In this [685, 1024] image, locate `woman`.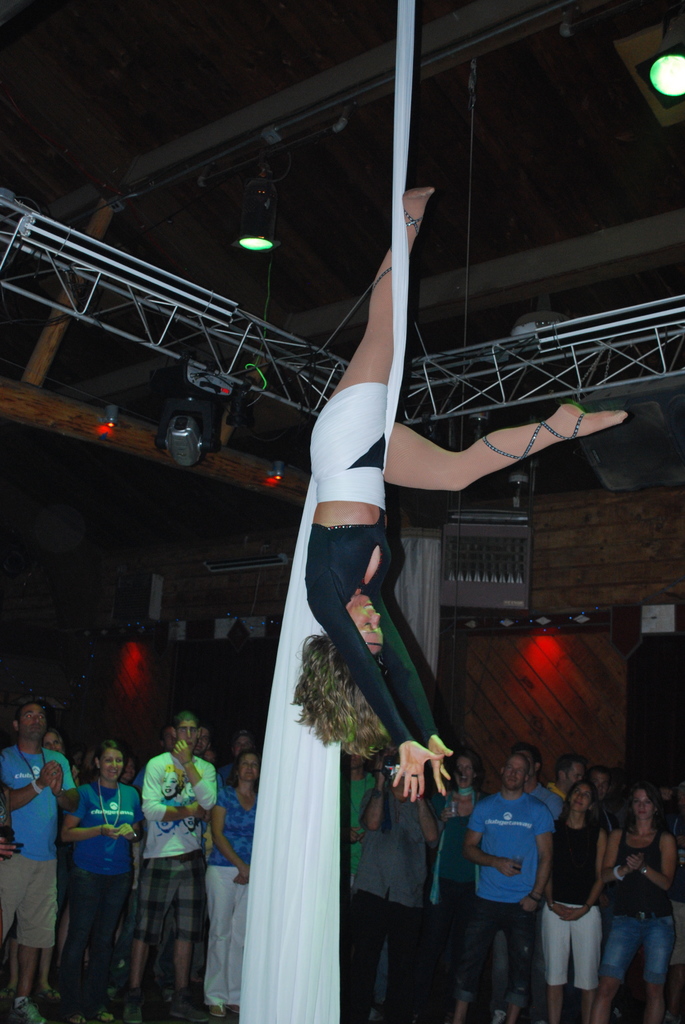
Bounding box: box=[203, 742, 267, 1017].
